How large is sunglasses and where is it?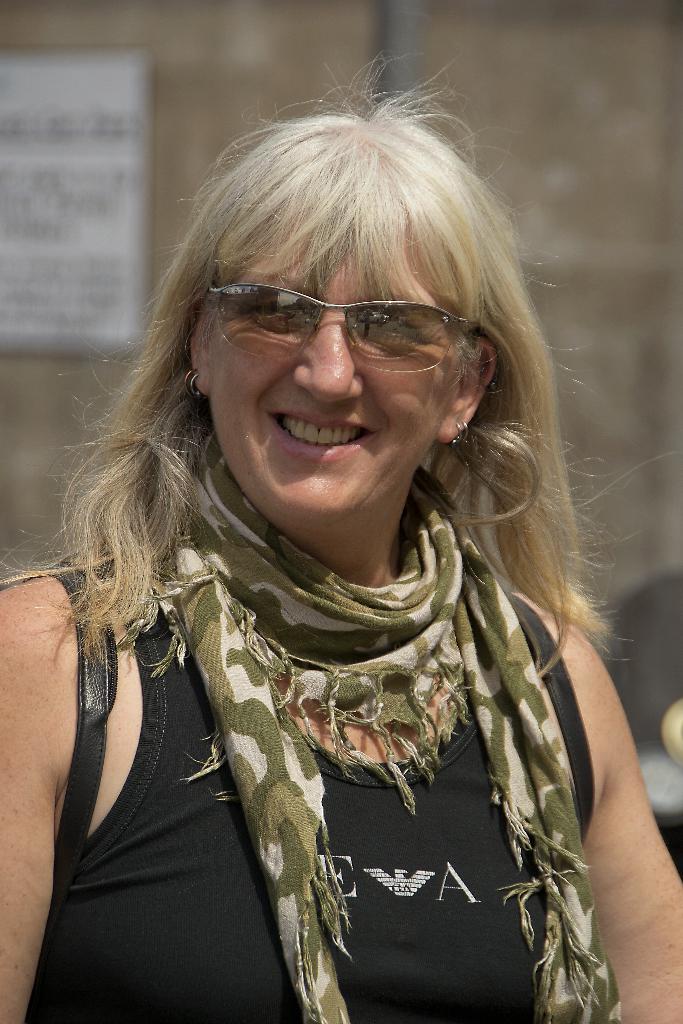
Bounding box: region(210, 282, 500, 371).
